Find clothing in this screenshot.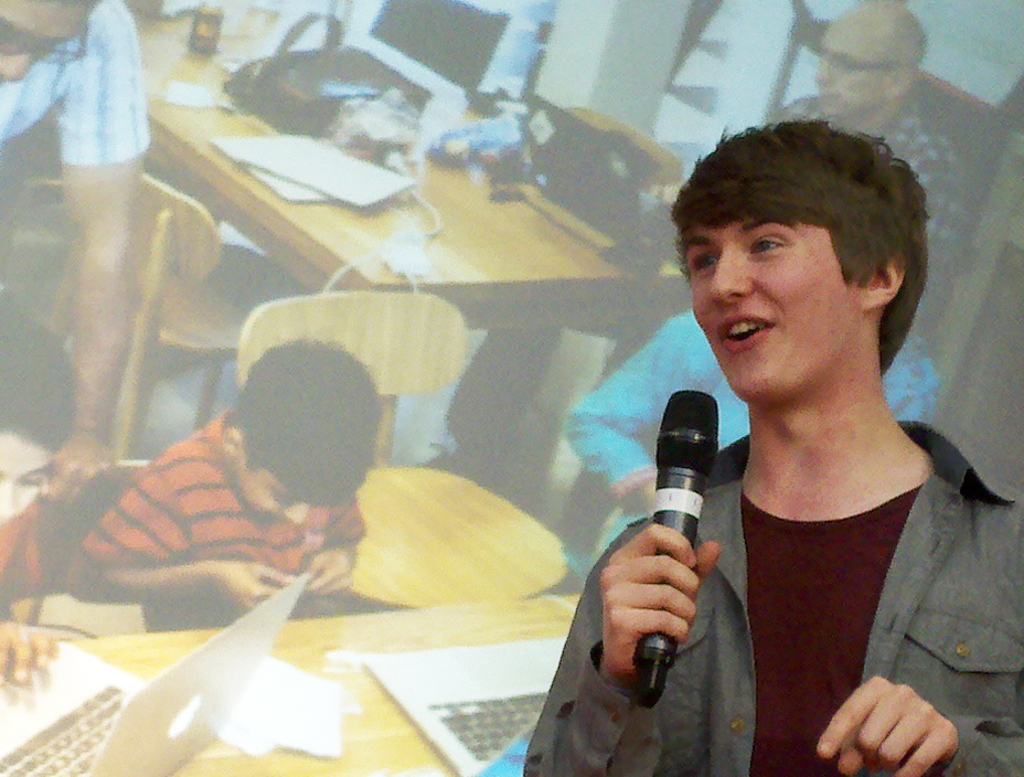
The bounding box for clothing is l=0, t=0, r=153, b=169.
